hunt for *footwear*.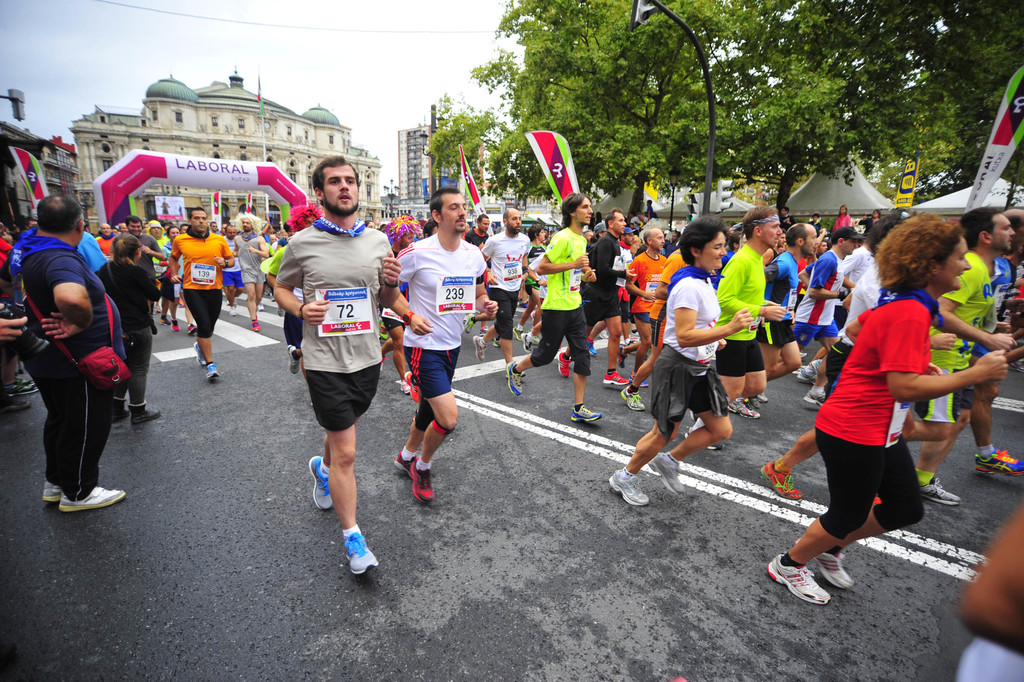
Hunted down at 588,338,597,356.
